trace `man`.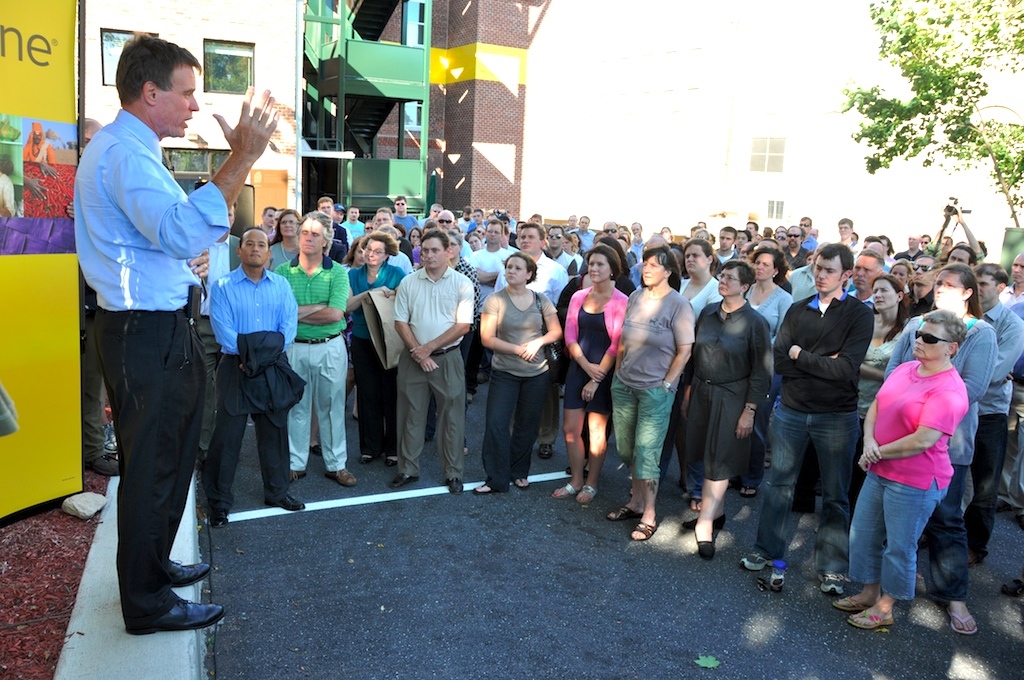
Traced to pyautogui.locateOnScreen(376, 211, 396, 224).
